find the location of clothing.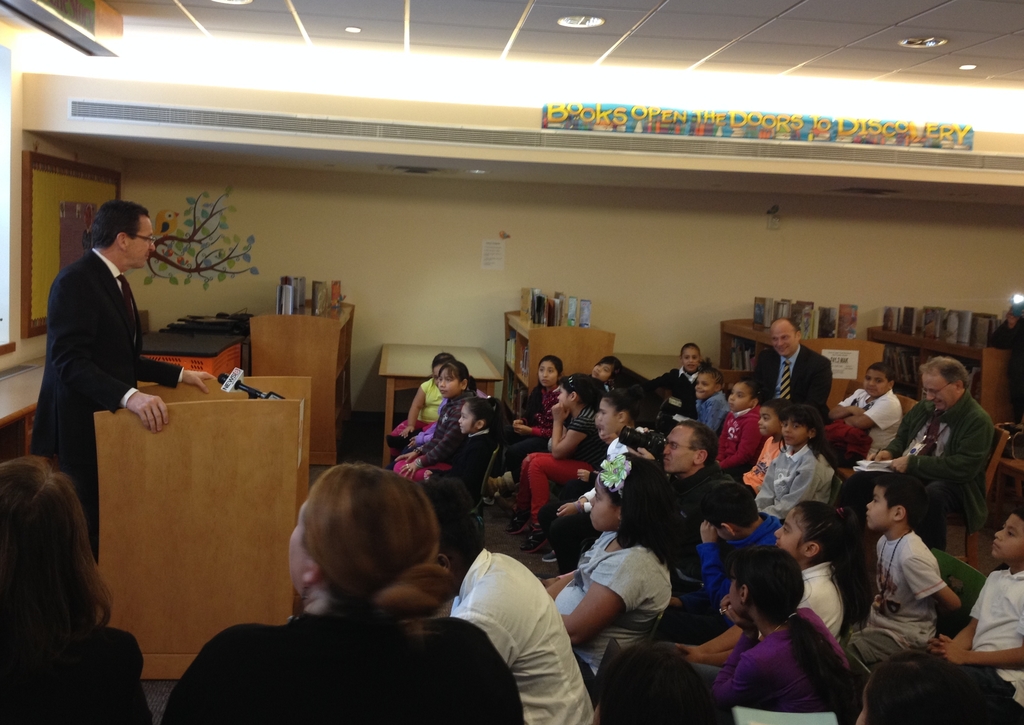
Location: 739, 436, 788, 499.
